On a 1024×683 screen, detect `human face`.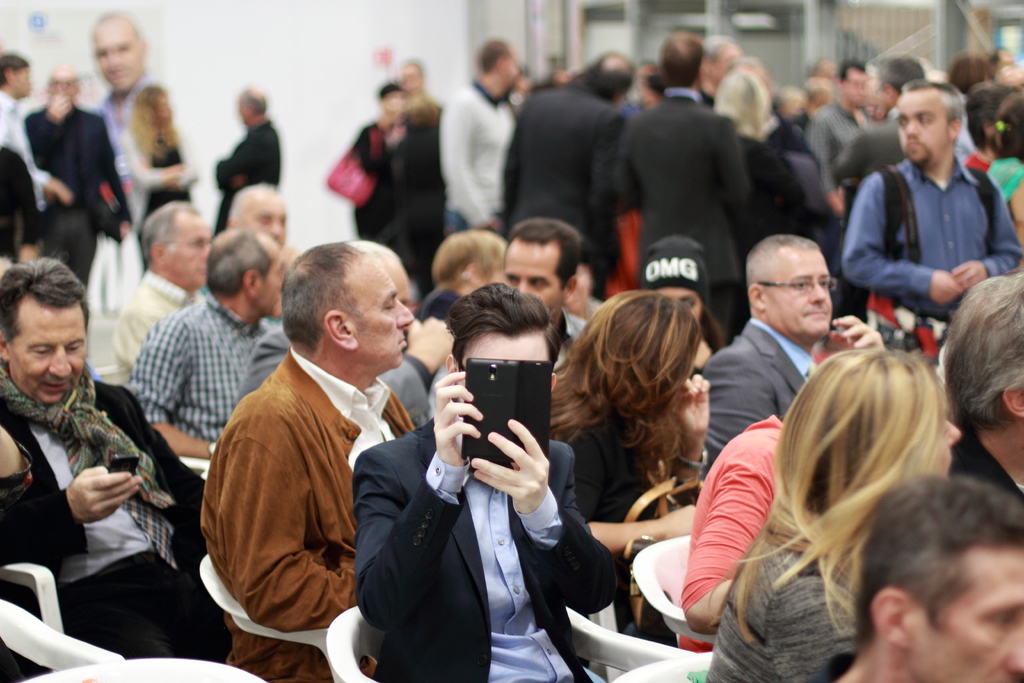
[15, 59, 36, 96].
